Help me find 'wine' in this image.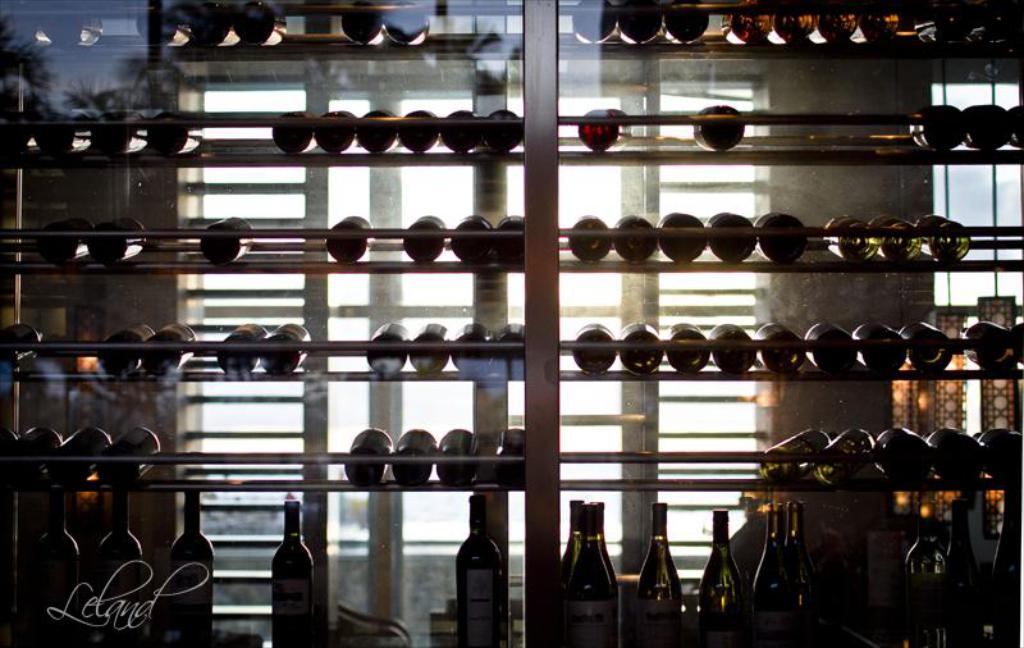
Found it: locate(710, 323, 756, 378).
